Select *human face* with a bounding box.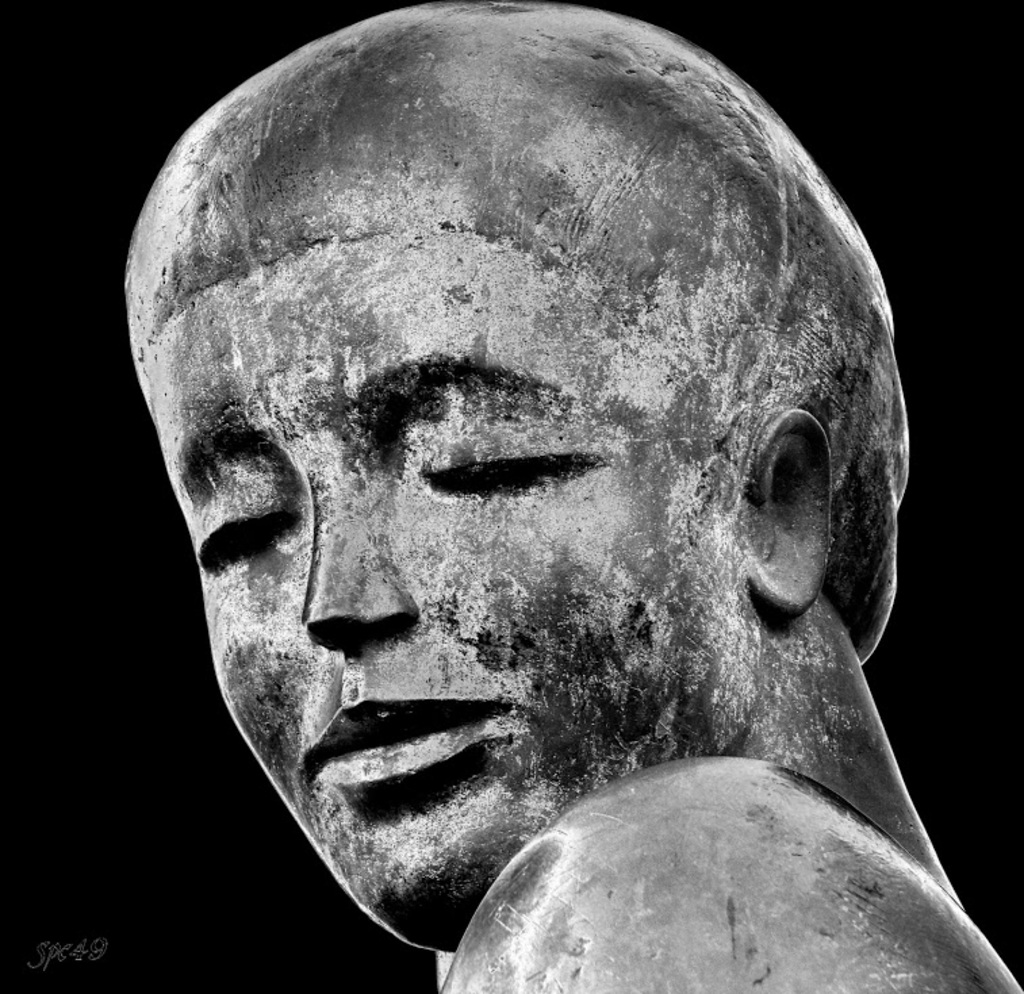
129,247,733,907.
